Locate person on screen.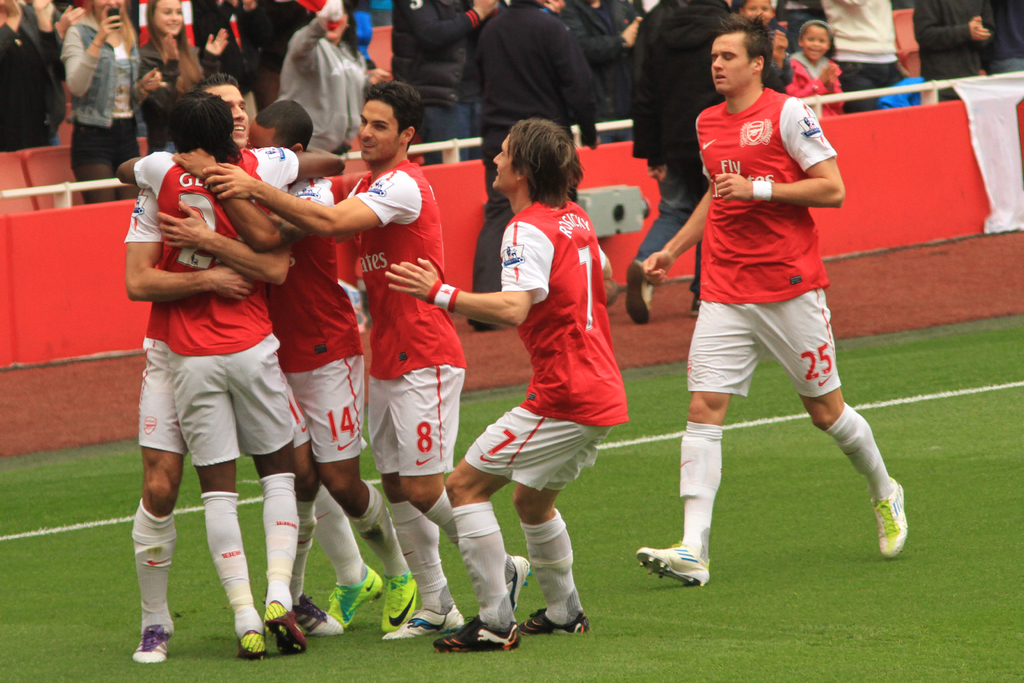
On screen at pyautogui.locateOnScreen(738, 0, 769, 35).
